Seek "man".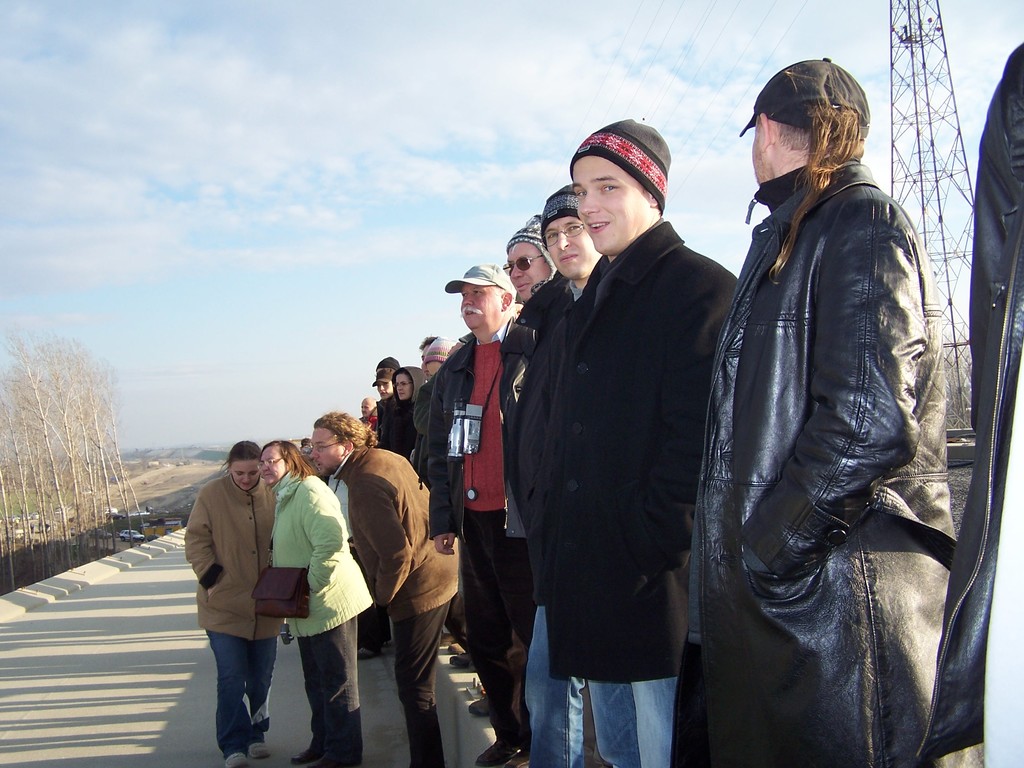
[x1=513, y1=182, x2=608, y2=767].
